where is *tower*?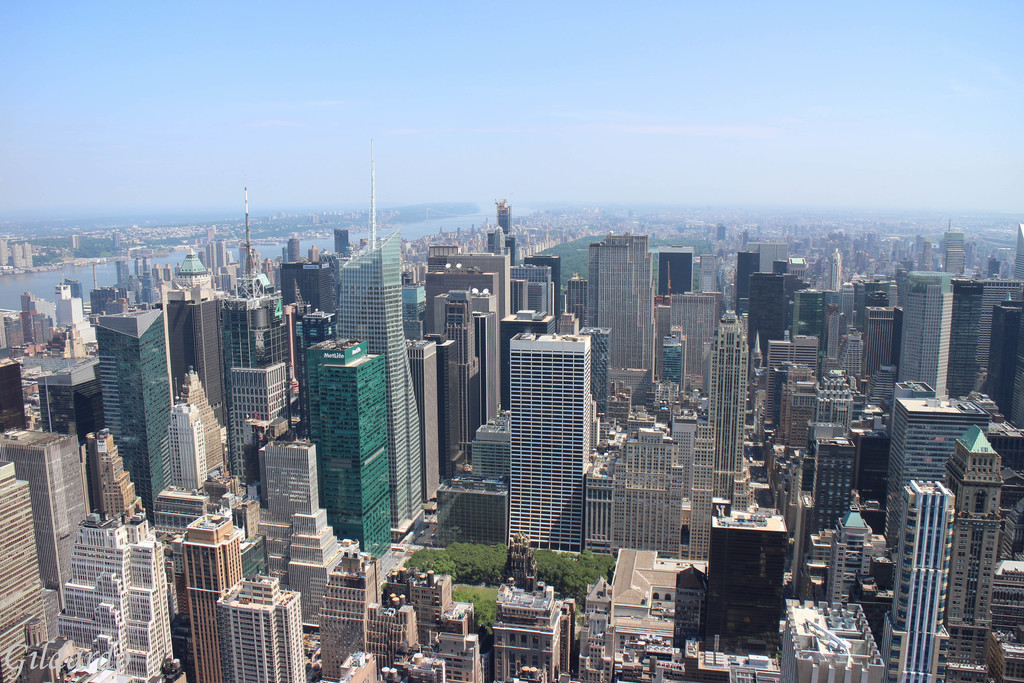
x1=736, y1=248, x2=760, y2=305.
